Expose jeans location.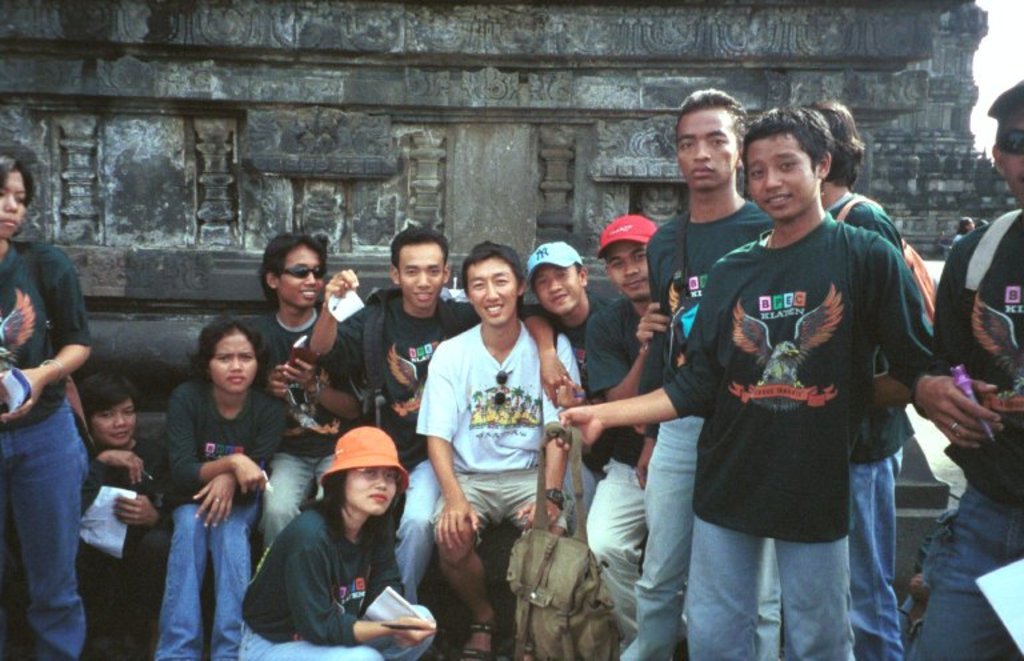
Exposed at x1=852, y1=448, x2=907, y2=660.
